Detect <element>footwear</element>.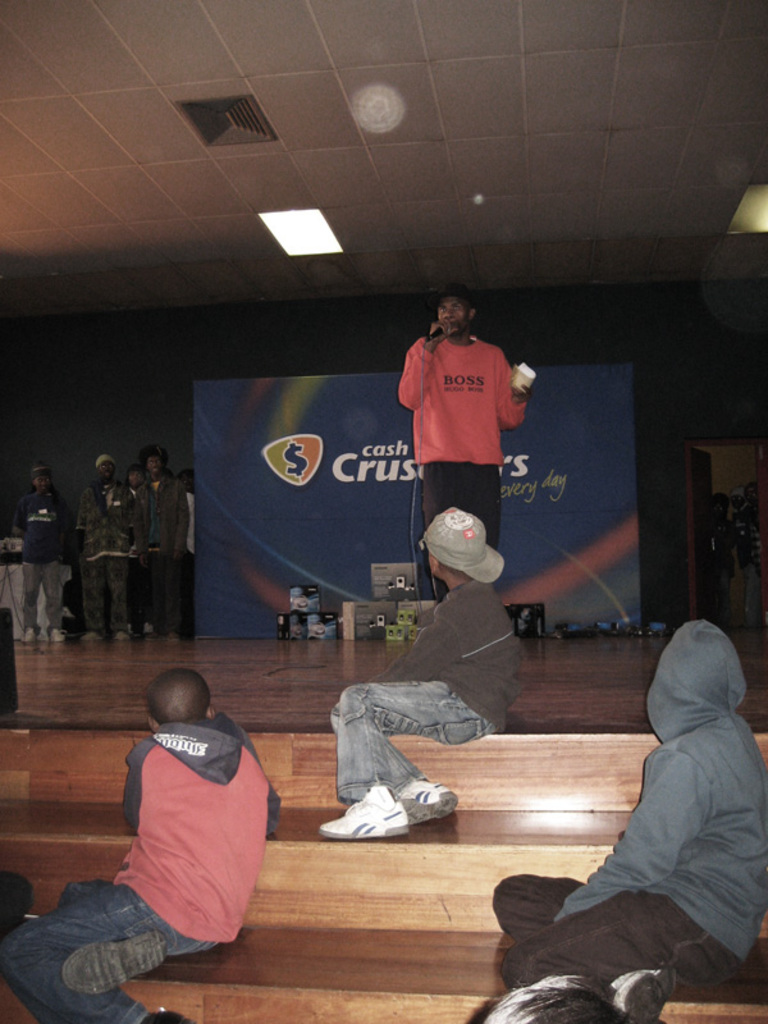
Detected at bbox(60, 928, 170, 997).
